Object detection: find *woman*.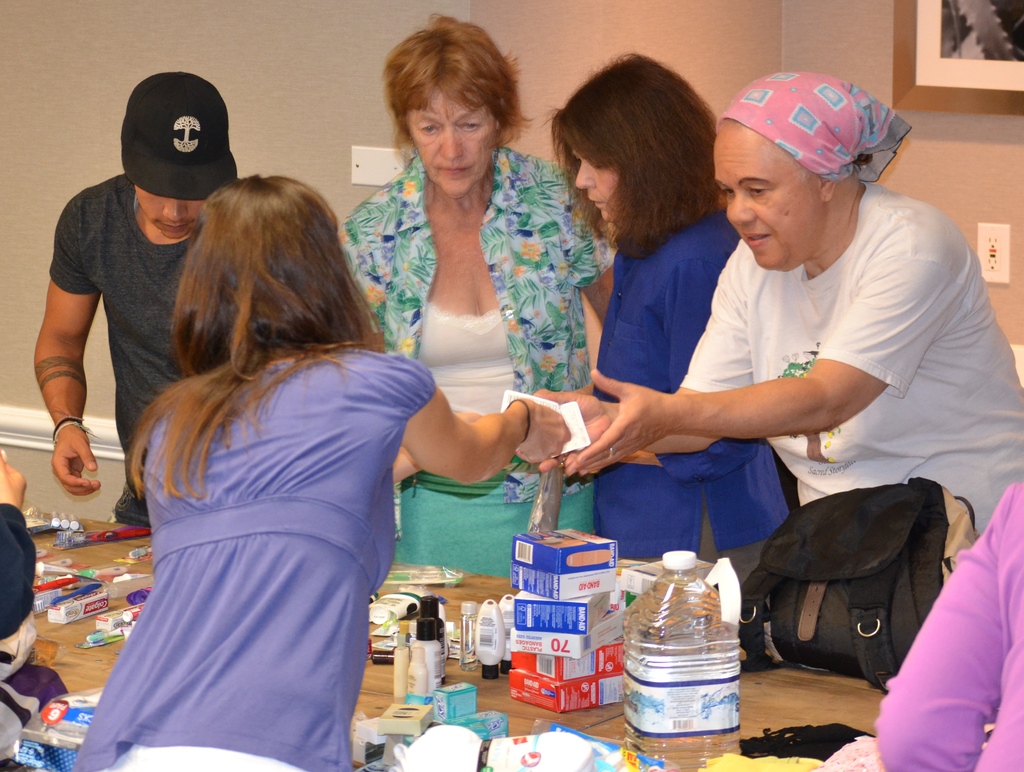
rect(531, 70, 1023, 535).
